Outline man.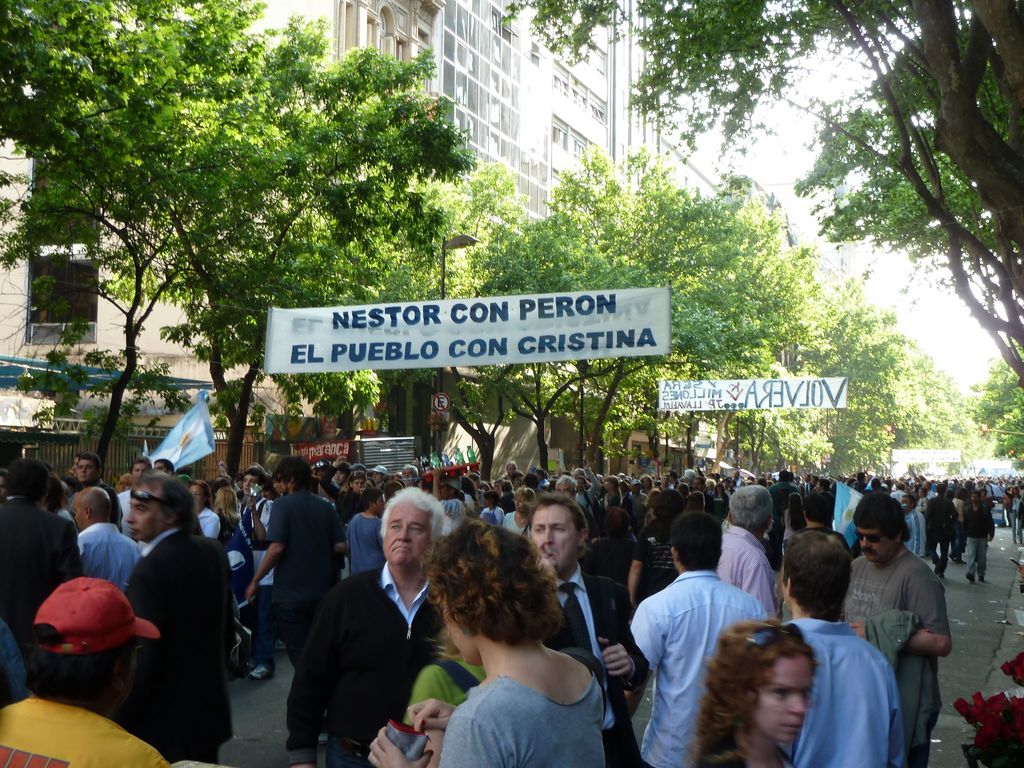
Outline: (x1=244, y1=454, x2=349, y2=671).
